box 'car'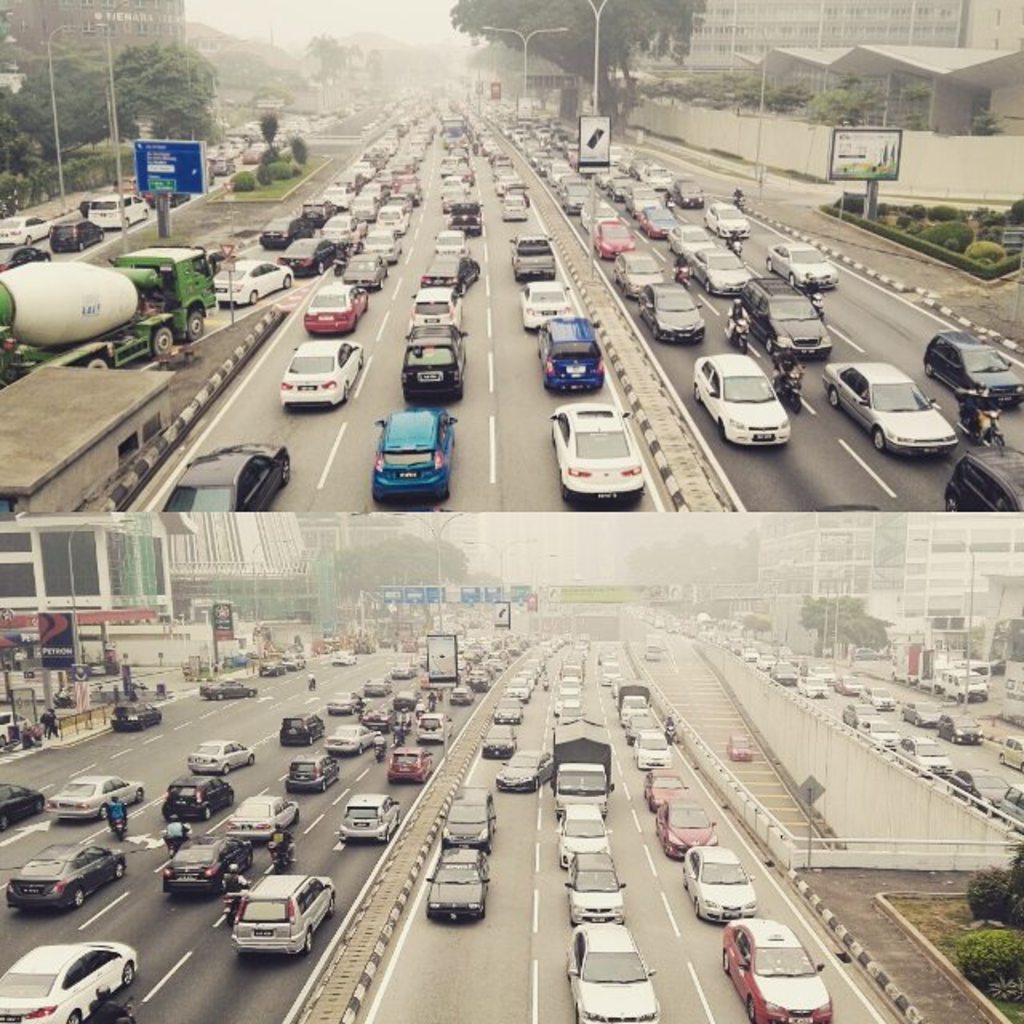
558/803/611/867
